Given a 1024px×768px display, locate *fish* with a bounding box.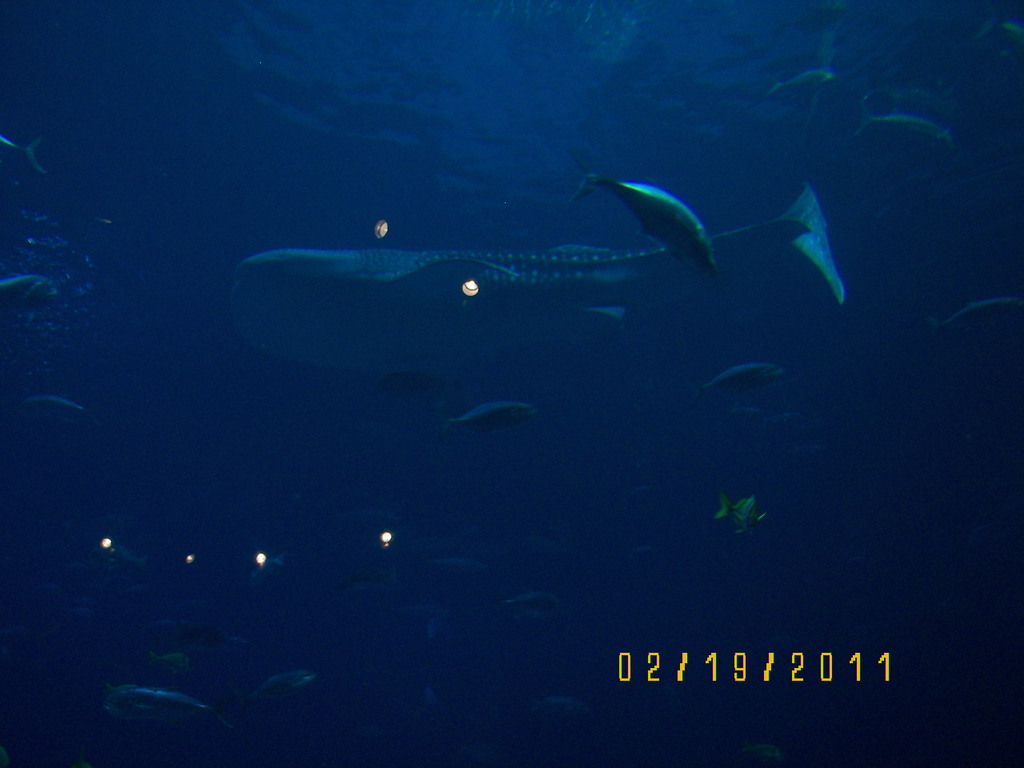
Located: pyautogui.locateOnScreen(242, 666, 315, 701).
